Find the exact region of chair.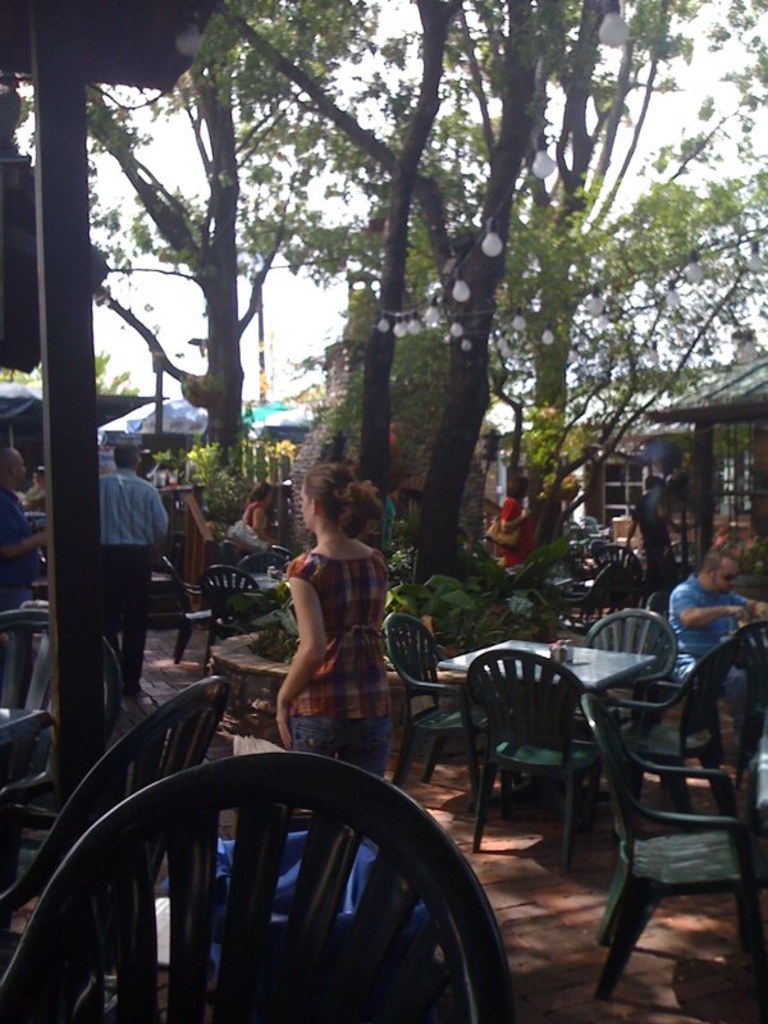
Exact region: 242/552/289/579.
